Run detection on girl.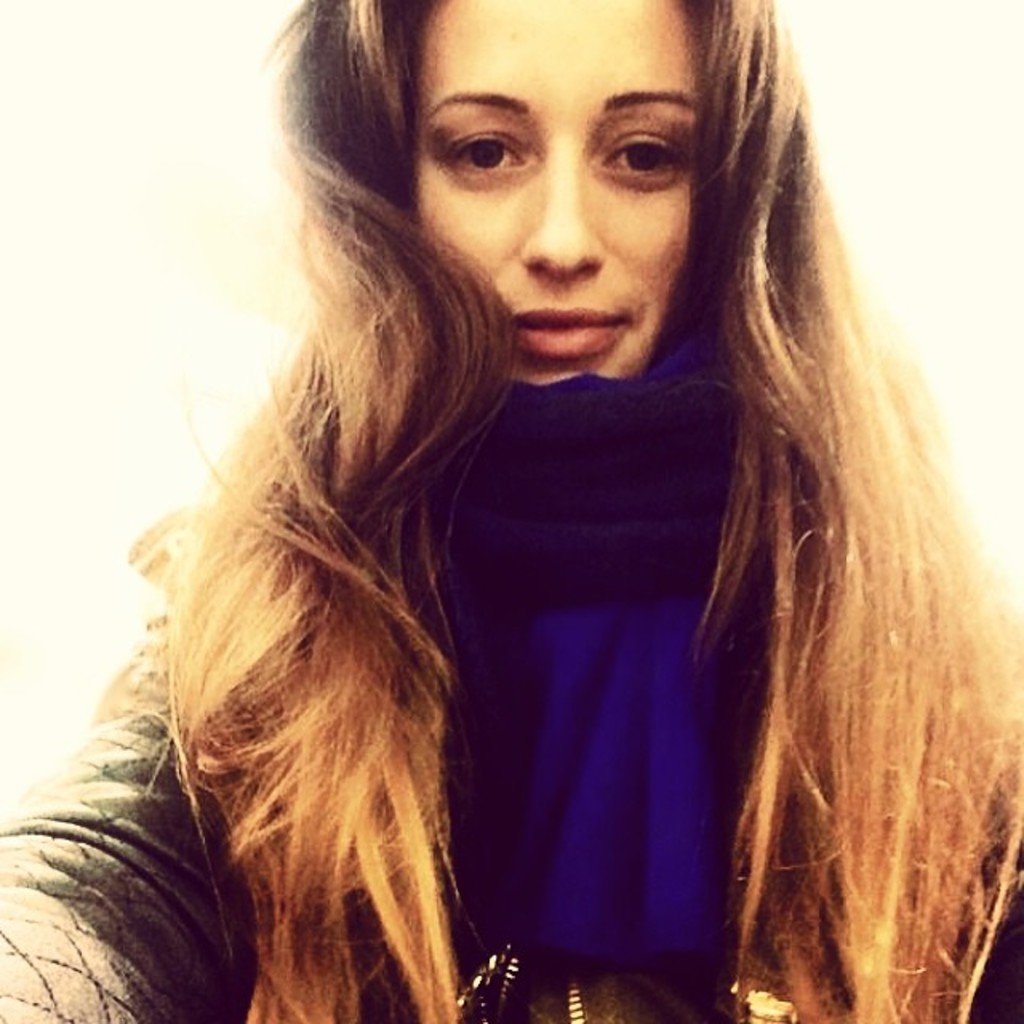
Result: {"left": 0, "top": 0, "right": 1022, "bottom": 1022}.
